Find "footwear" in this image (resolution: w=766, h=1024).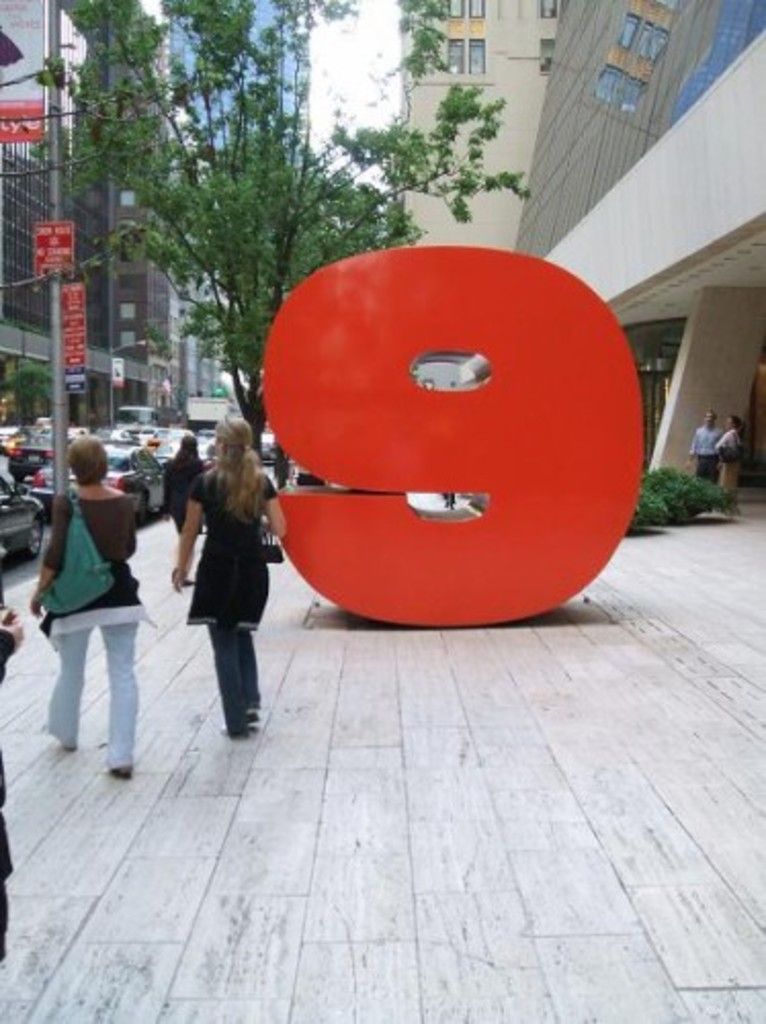
246:705:262:727.
